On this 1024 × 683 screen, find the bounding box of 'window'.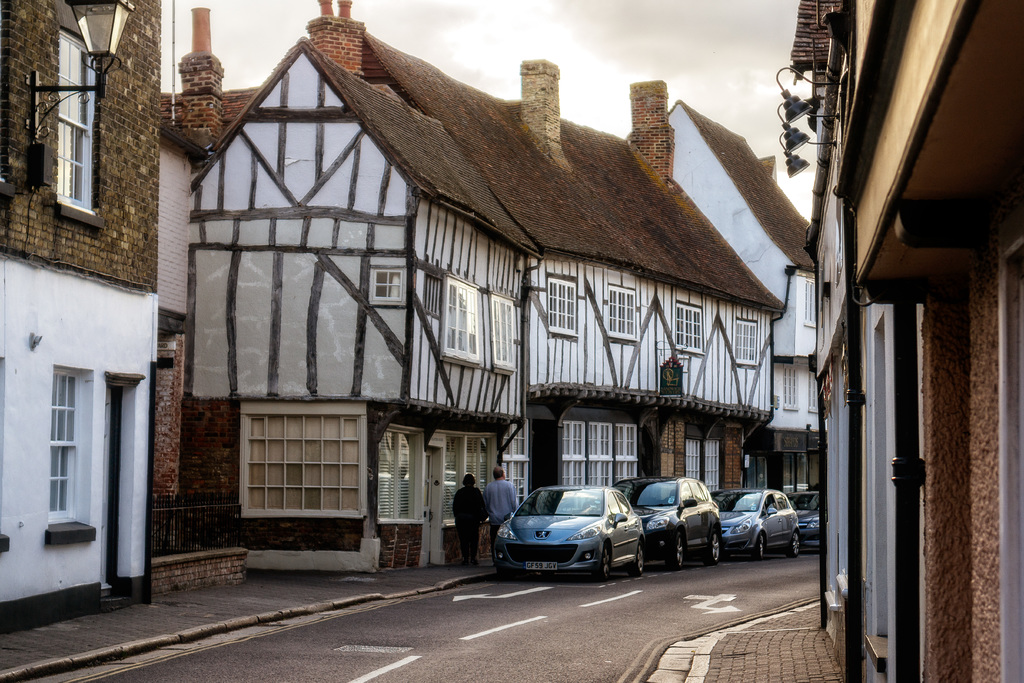
Bounding box: select_region(486, 298, 519, 372).
